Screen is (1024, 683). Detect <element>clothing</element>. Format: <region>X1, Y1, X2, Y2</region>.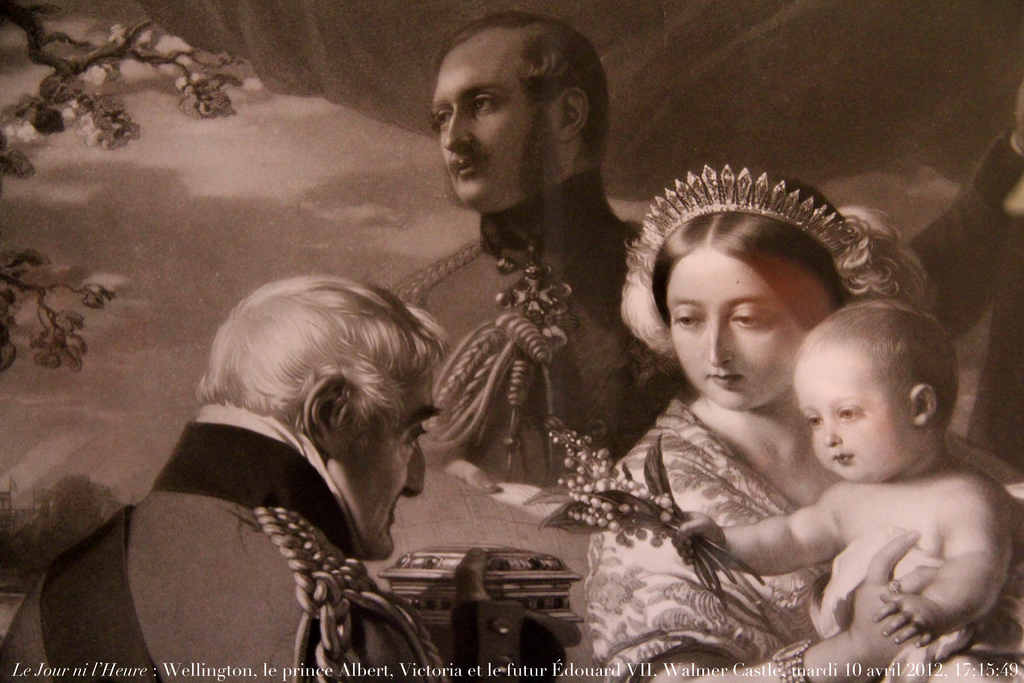
<region>0, 392, 442, 682</region>.
